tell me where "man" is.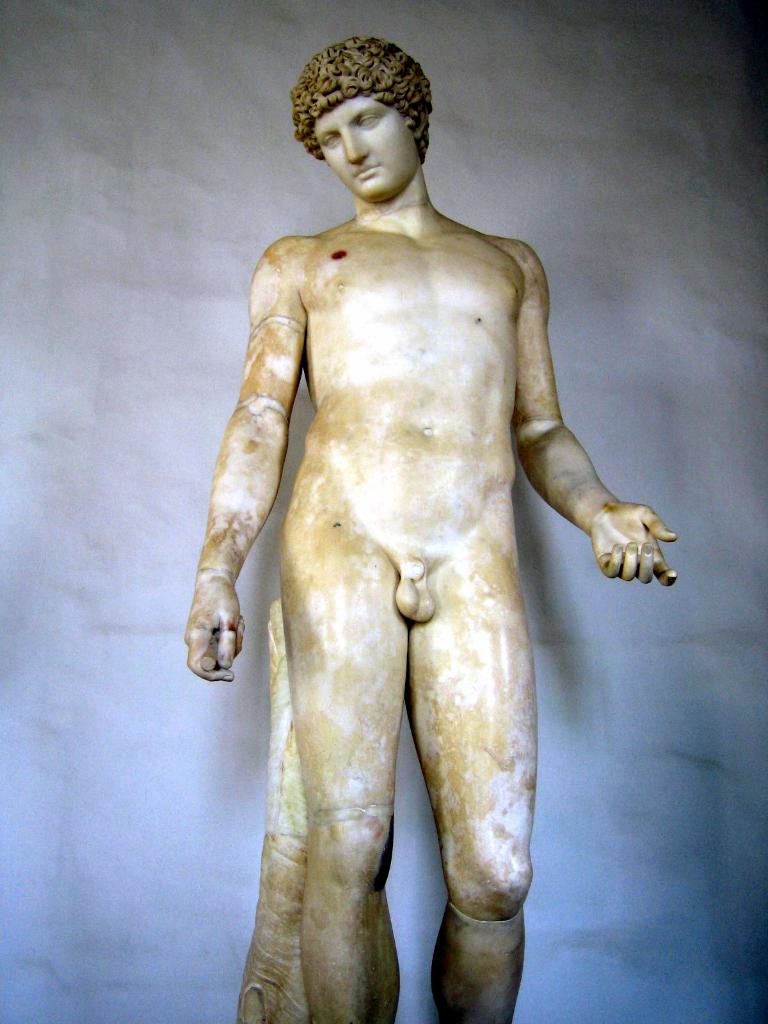
"man" is at locate(180, 1, 660, 998).
